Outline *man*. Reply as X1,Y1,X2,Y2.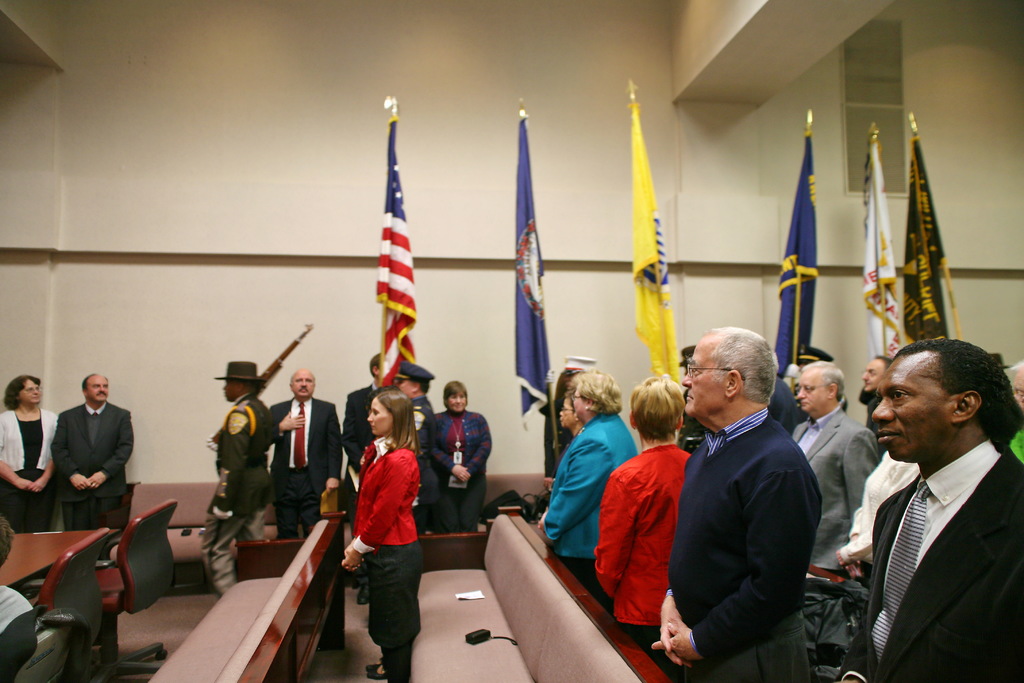
858,347,893,471.
